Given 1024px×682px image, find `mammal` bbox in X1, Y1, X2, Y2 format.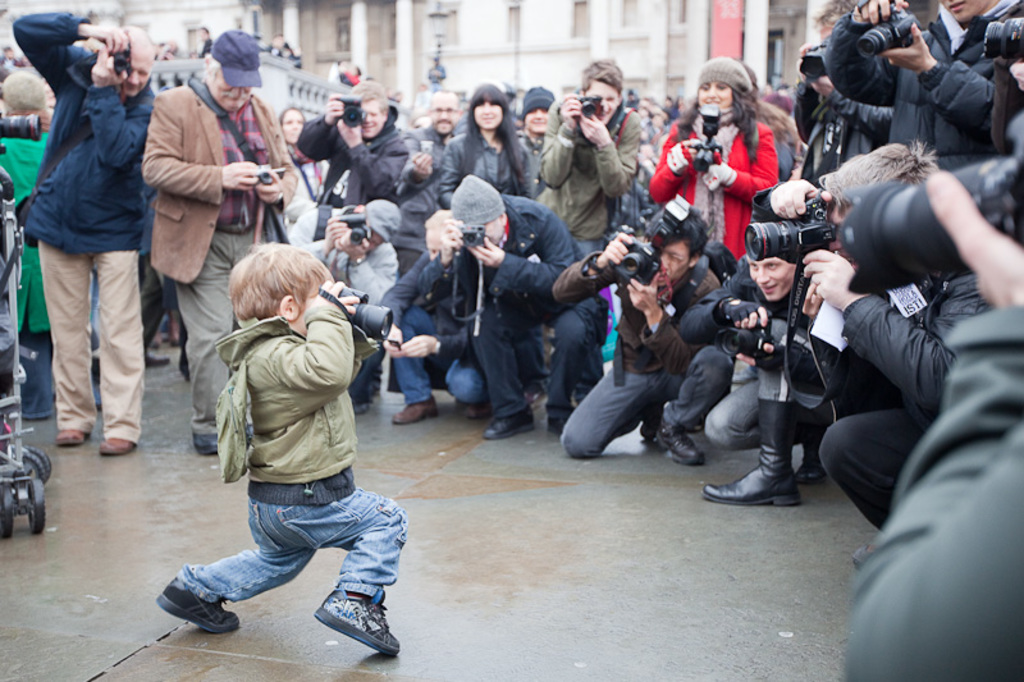
140, 22, 298, 453.
